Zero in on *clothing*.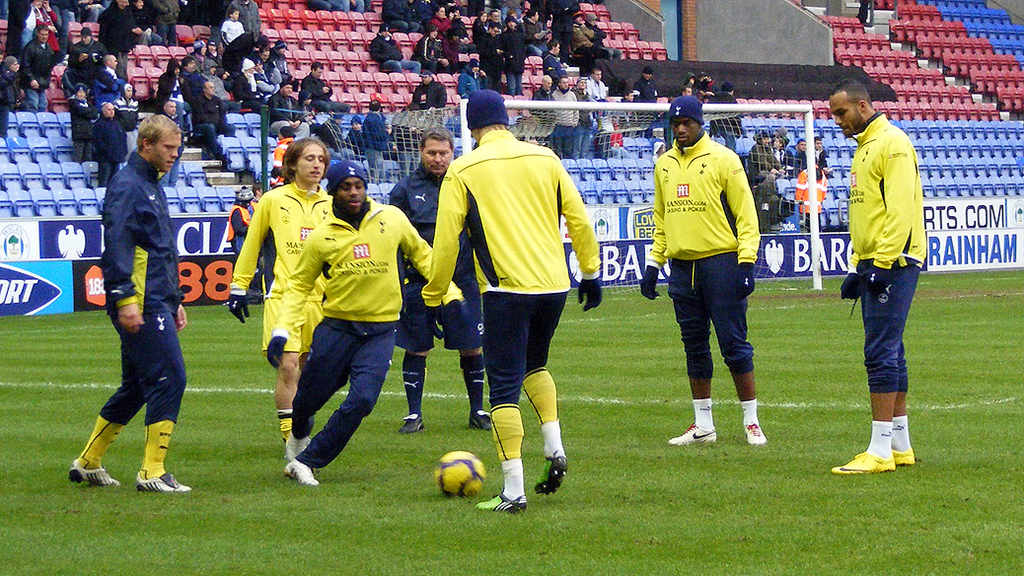
Zeroed in: <region>642, 132, 759, 377</region>.
